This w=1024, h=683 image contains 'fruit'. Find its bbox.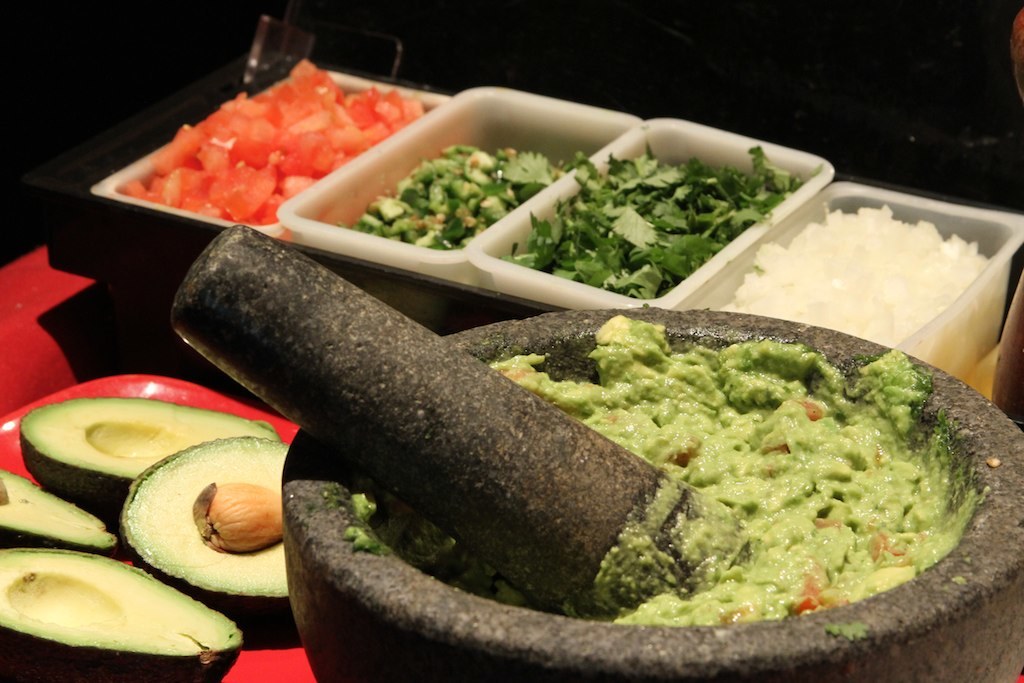
<bbox>0, 463, 131, 556</bbox>.
